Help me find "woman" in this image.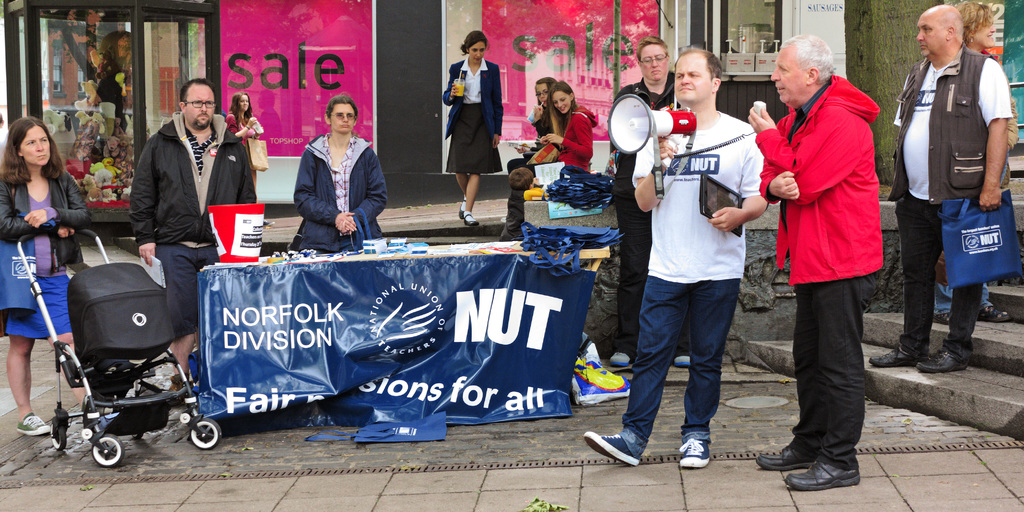
Found it: pyautogui.locateOnScreen(225, 92, 266, 194).
